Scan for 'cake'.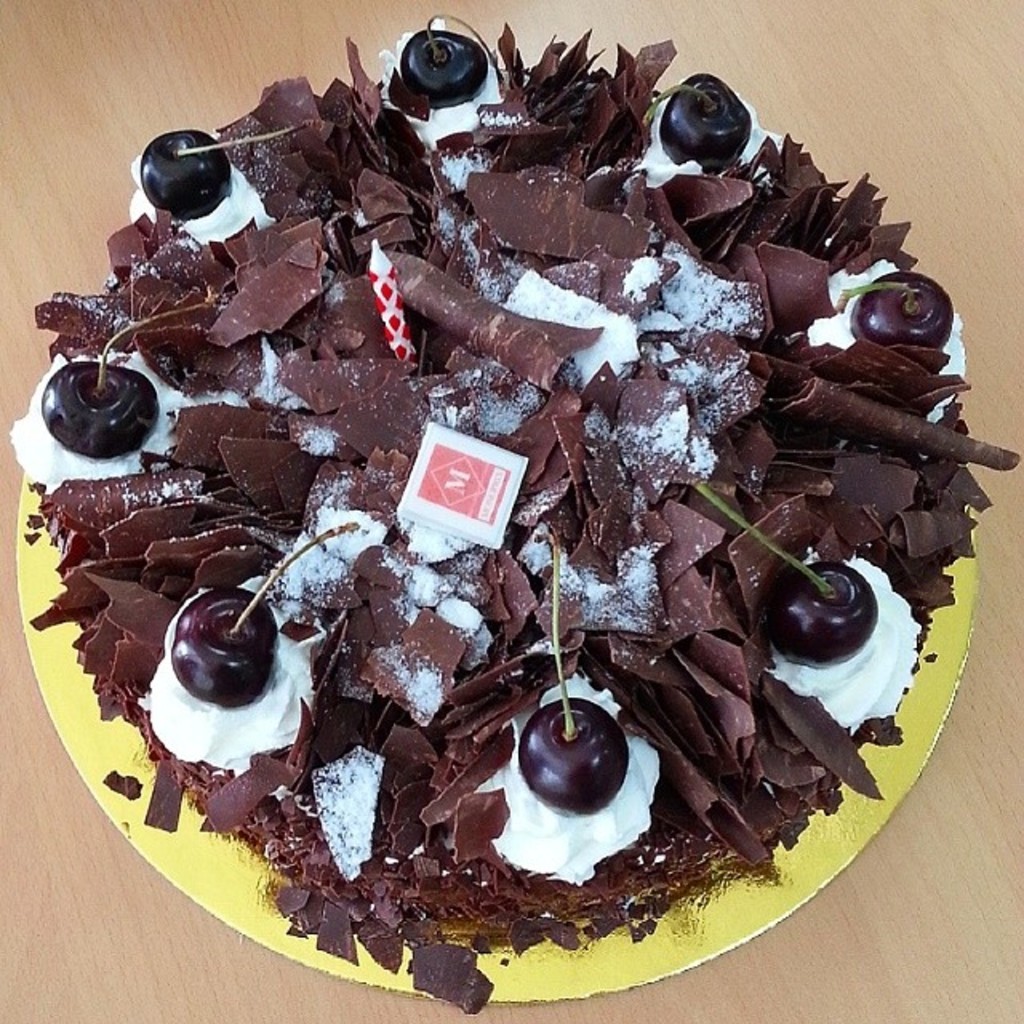
Scan result: x1=2, y1=0, x2=1022, y2=1021.
